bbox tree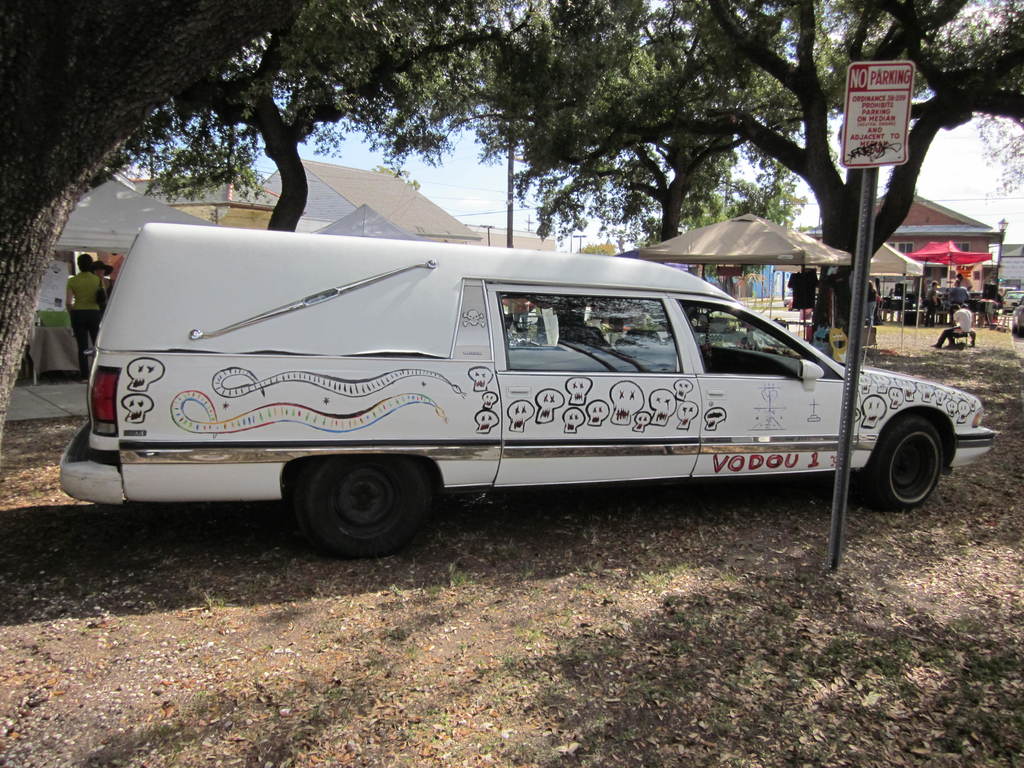
479,0,842,262
